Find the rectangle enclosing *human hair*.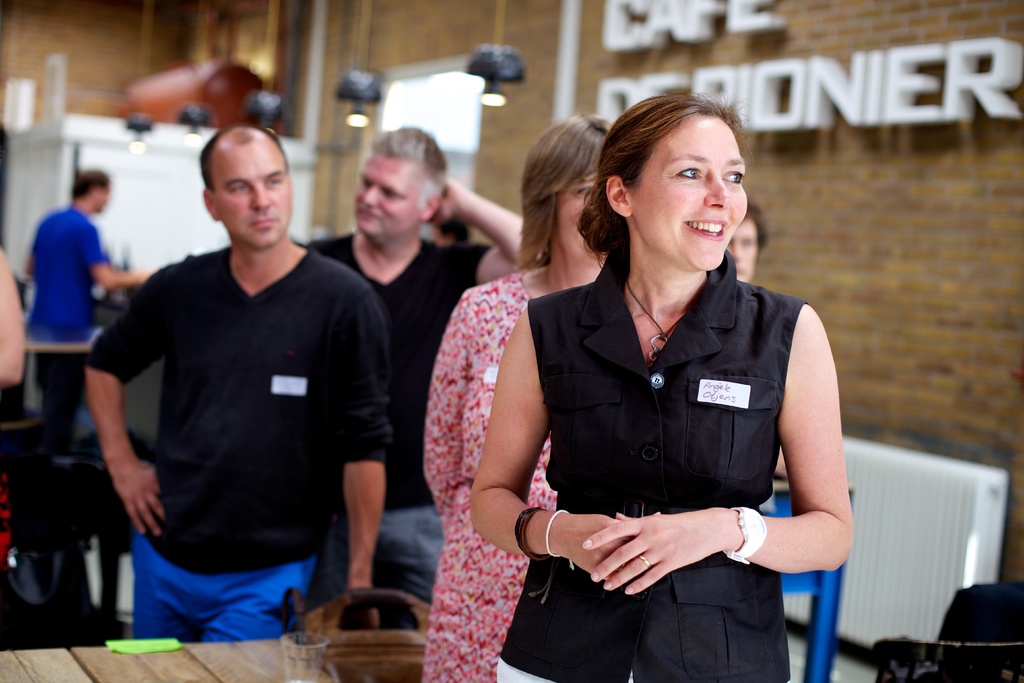
[x1=71, y1=167, x2=110, y2=202].
